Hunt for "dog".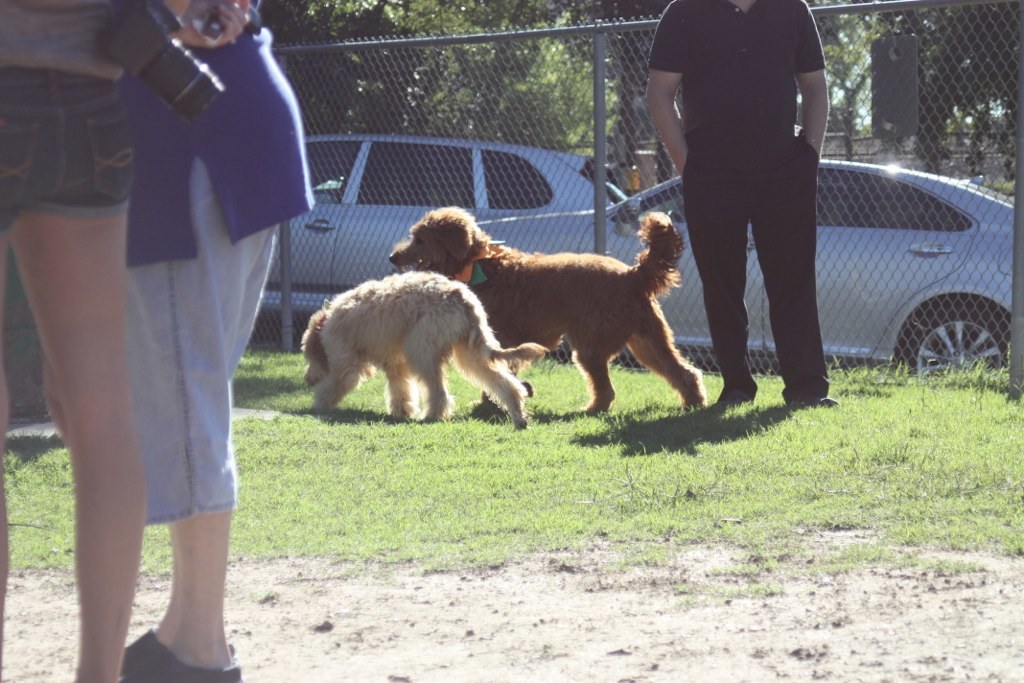
Hunted down at 385, 206, 707, 413.
